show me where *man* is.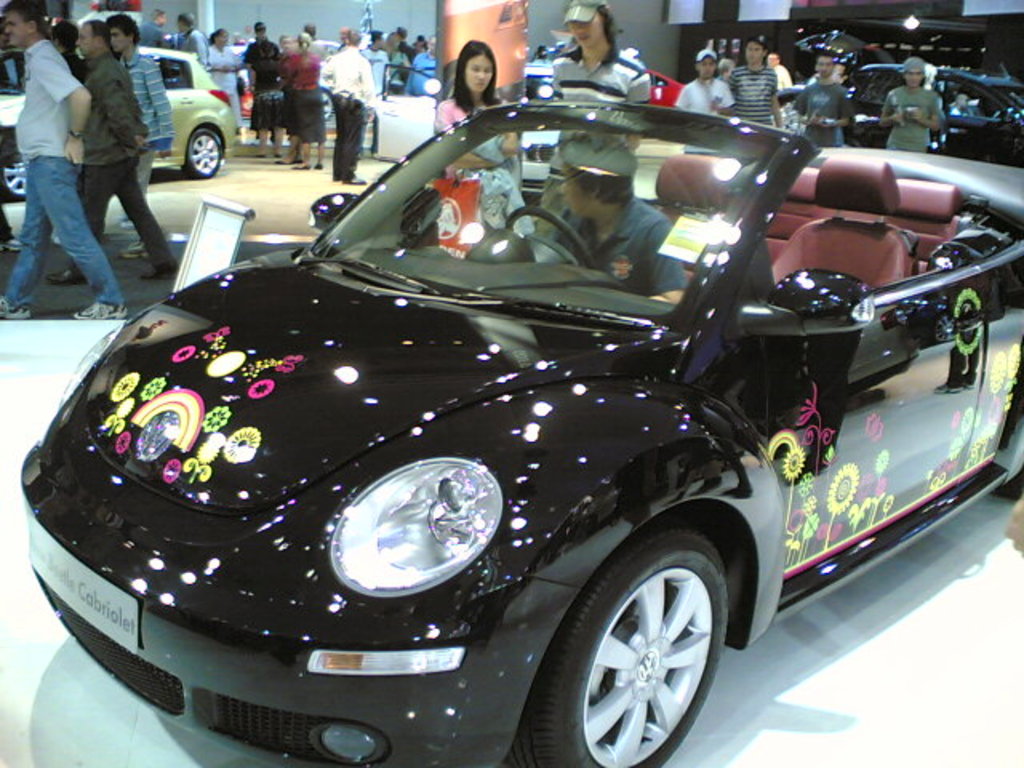
*man* is at left=542, top=128, right=693, bottom=310.
